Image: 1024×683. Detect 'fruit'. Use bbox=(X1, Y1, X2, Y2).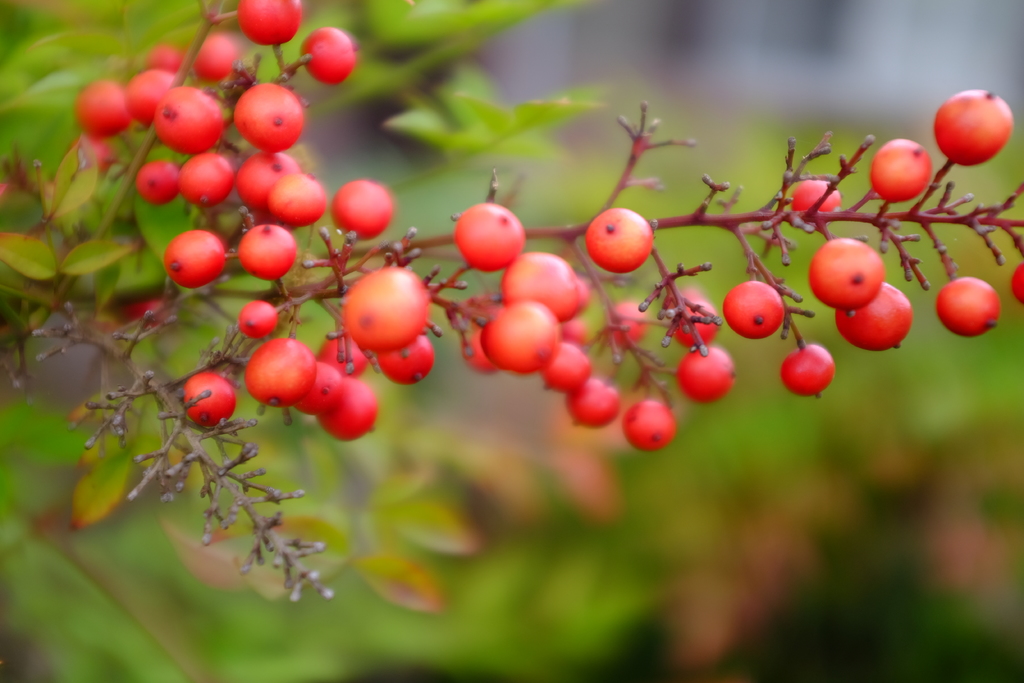
bbox=(808, 236, 887, 310).
